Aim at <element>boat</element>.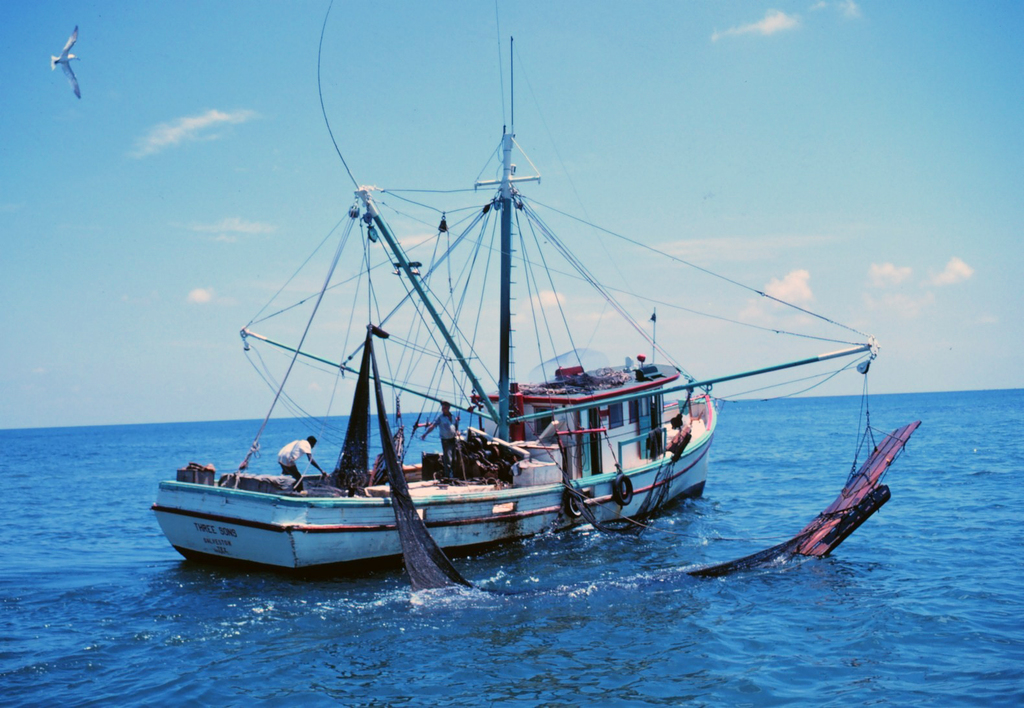
Aimed at (154, 54, 857, 600).
